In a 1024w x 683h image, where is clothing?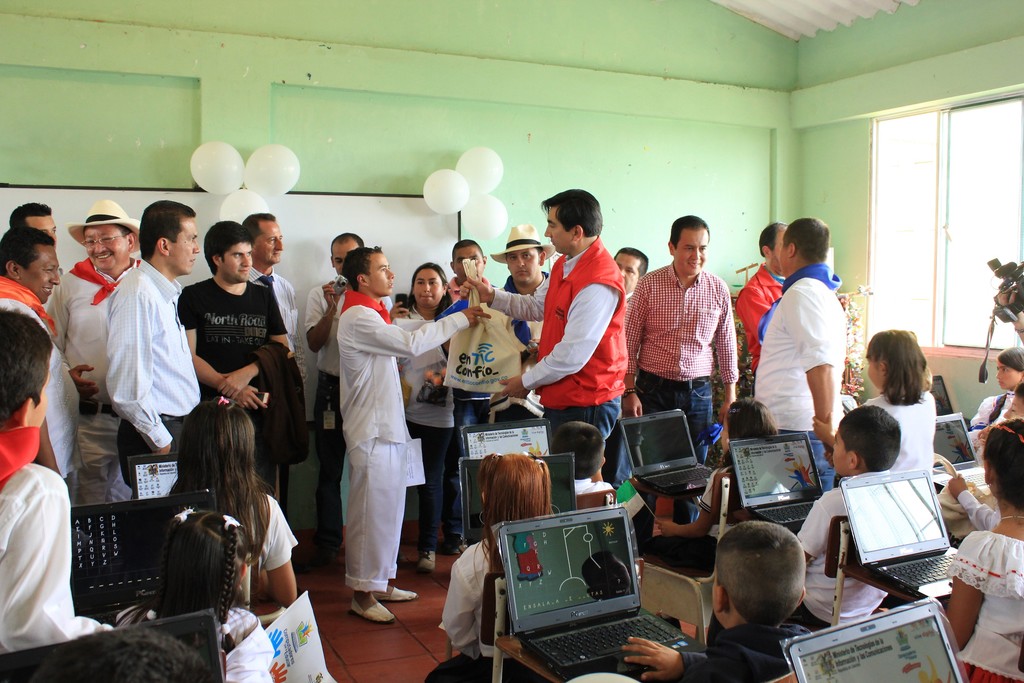
region(174, 273, 287, 496).
